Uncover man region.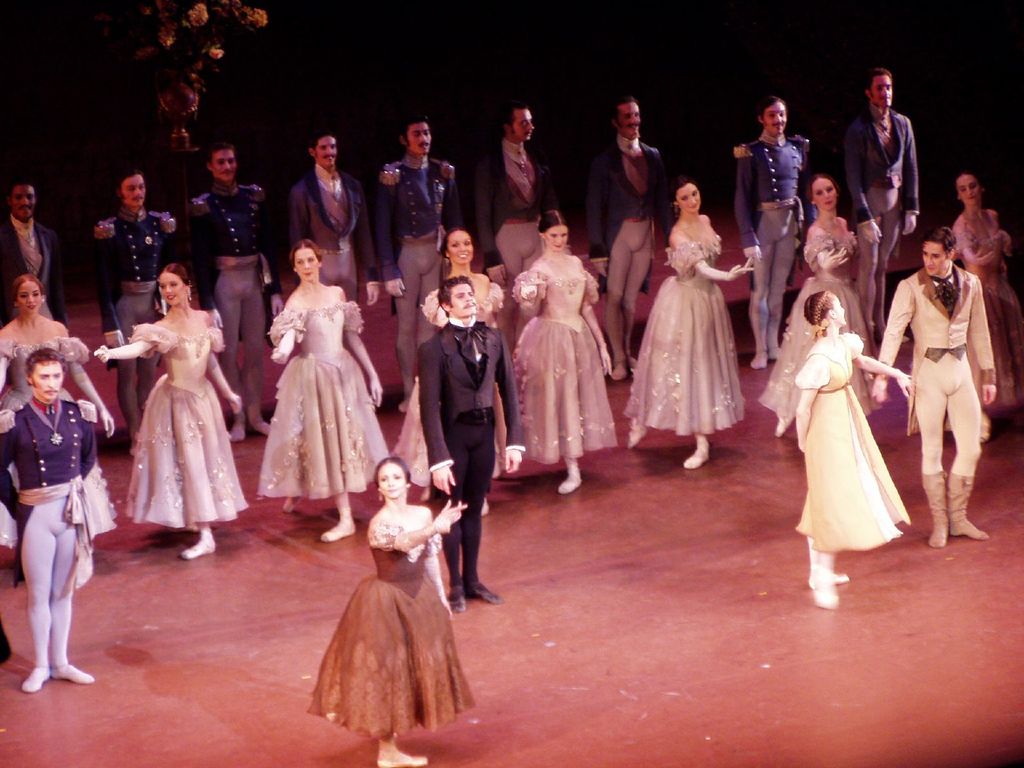
Uncovered: locate(417, 276, 527, 611).
